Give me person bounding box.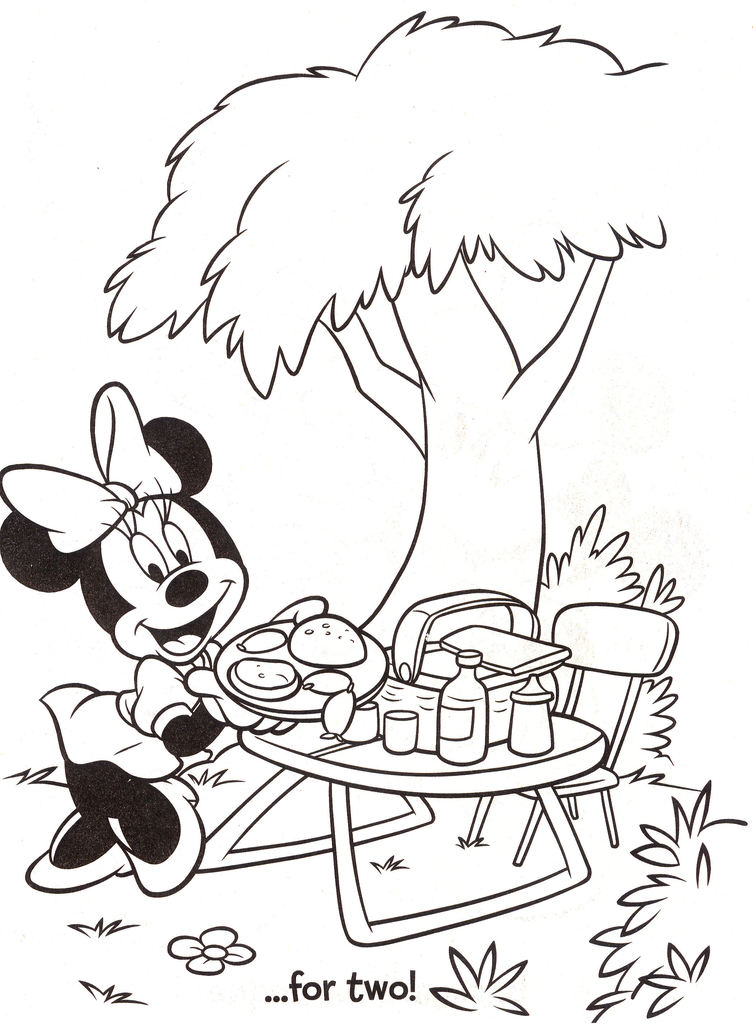
pyautogui.locateOnScreen(0, 377, 252, 896).
